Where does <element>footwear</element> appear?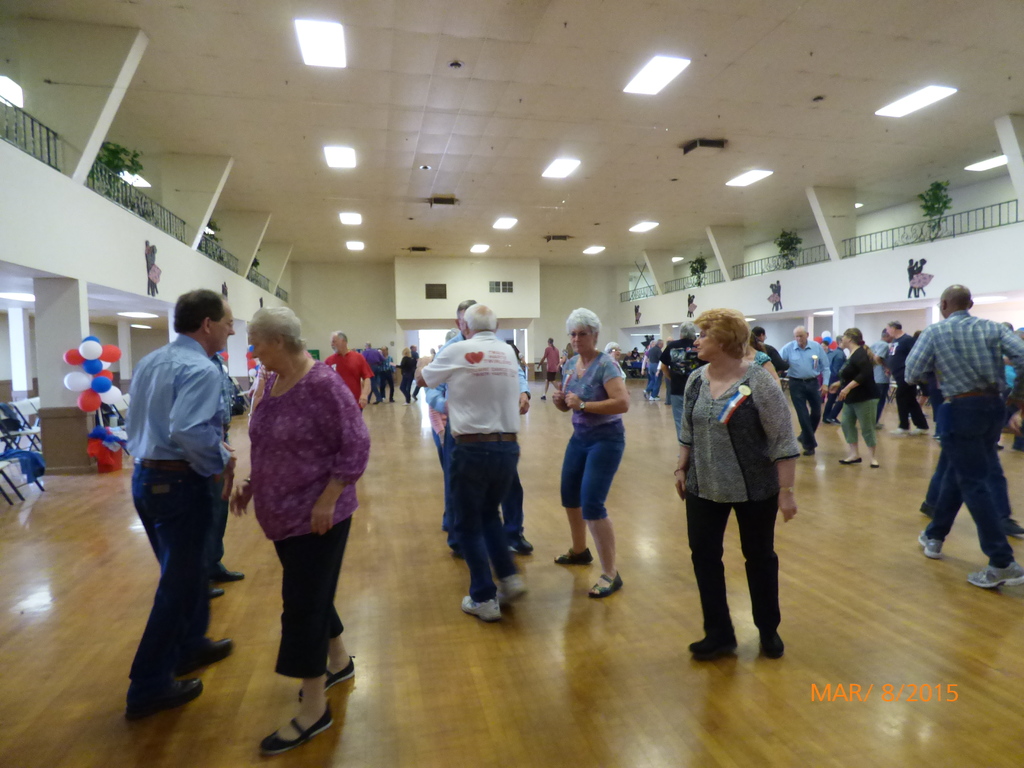
Appears at {"left": 828, "top": 417, "right": 841, "bottom": 424}.
